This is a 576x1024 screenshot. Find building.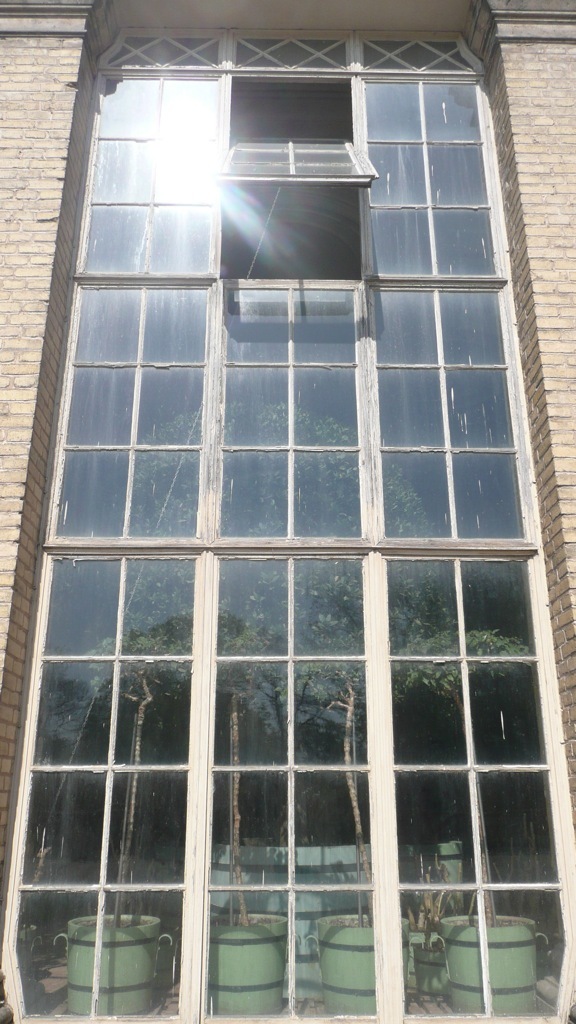
Bounding box: {"left": 0, "top": 0, "right": 575, "bottom": 1023}.
